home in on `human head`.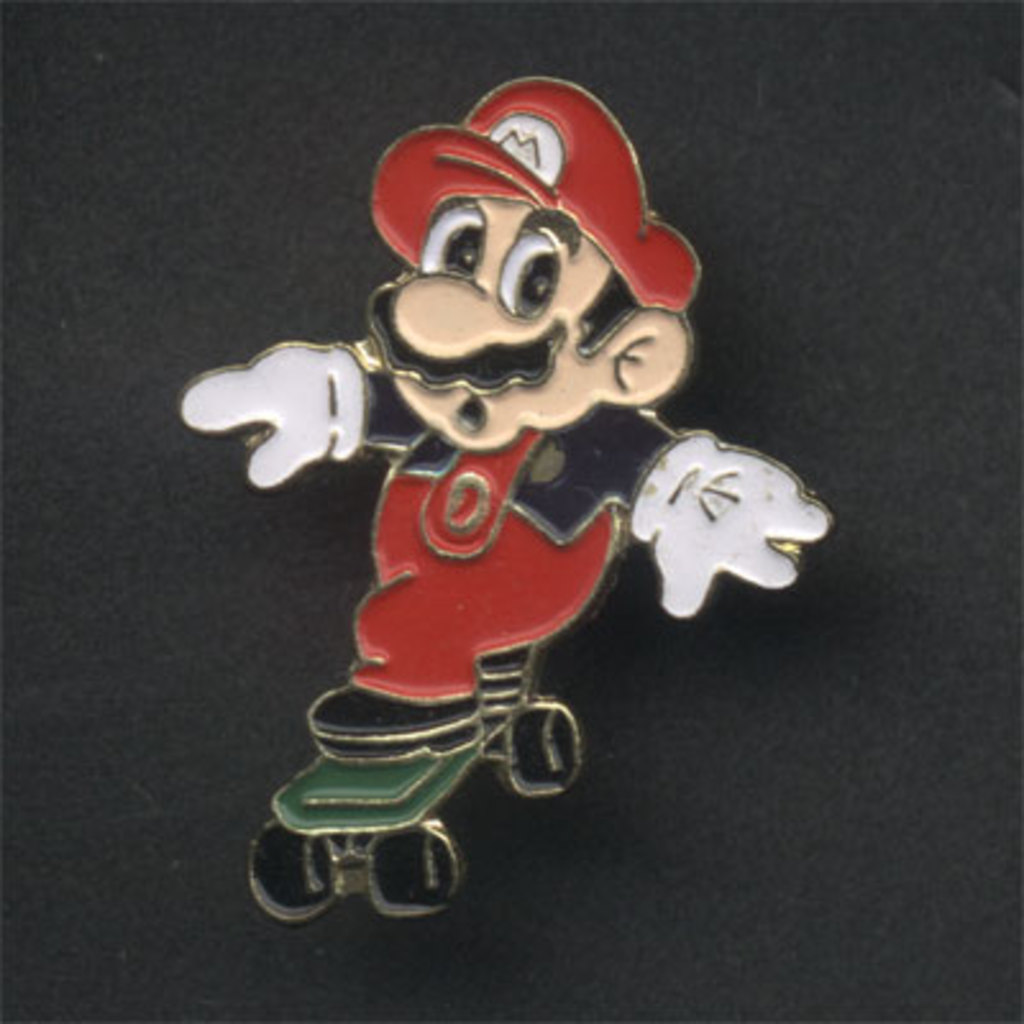
Homed in at 302:77:699:474.
